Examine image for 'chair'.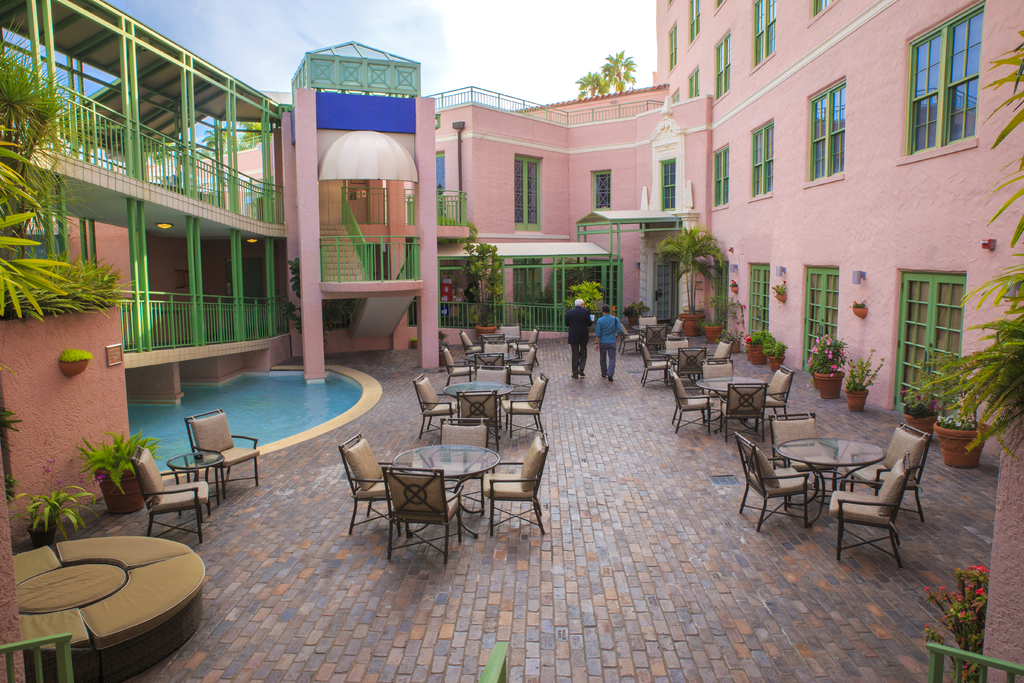
Examination result: <box>460,327,485,362</box>.
